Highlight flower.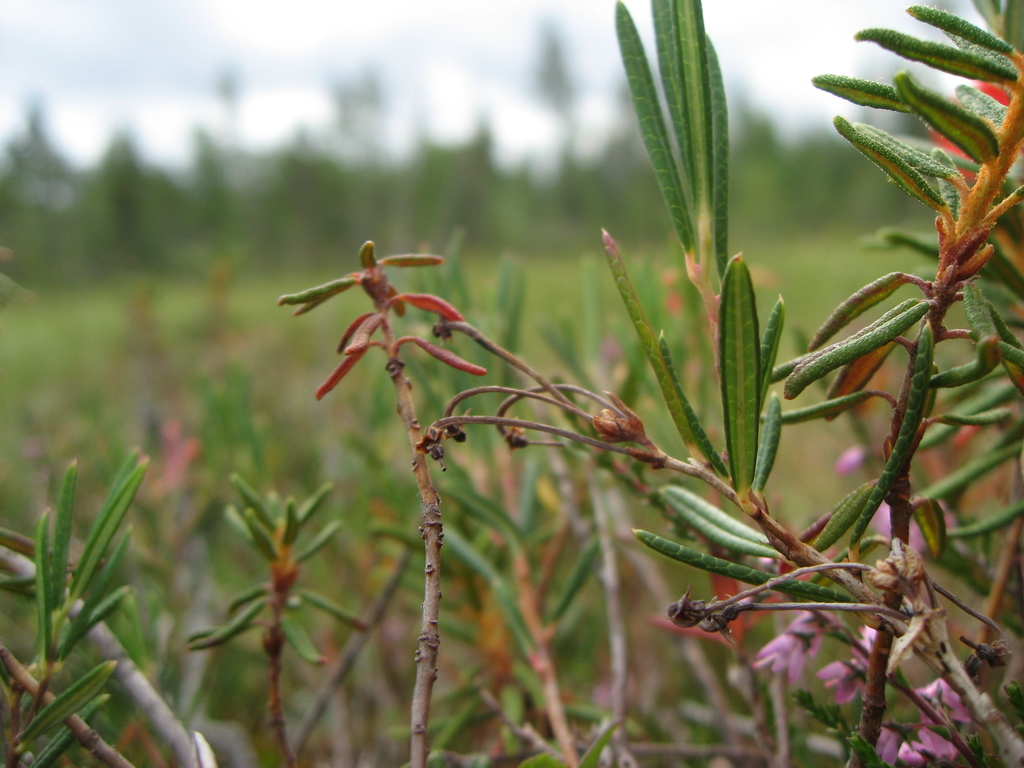
Highlighted region: <bbox>832, 442, 864, 481</bbox>.
